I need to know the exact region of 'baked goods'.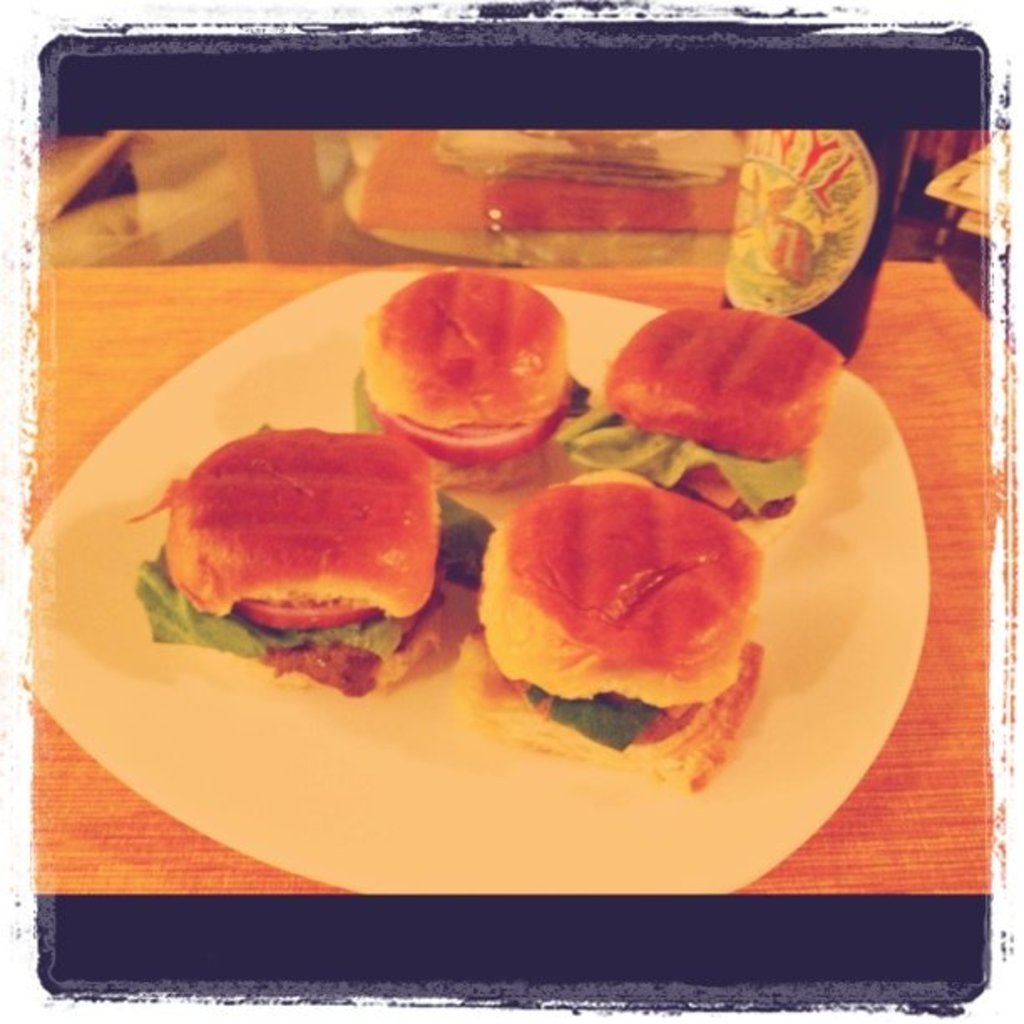
Region: [584,298,847,517].
